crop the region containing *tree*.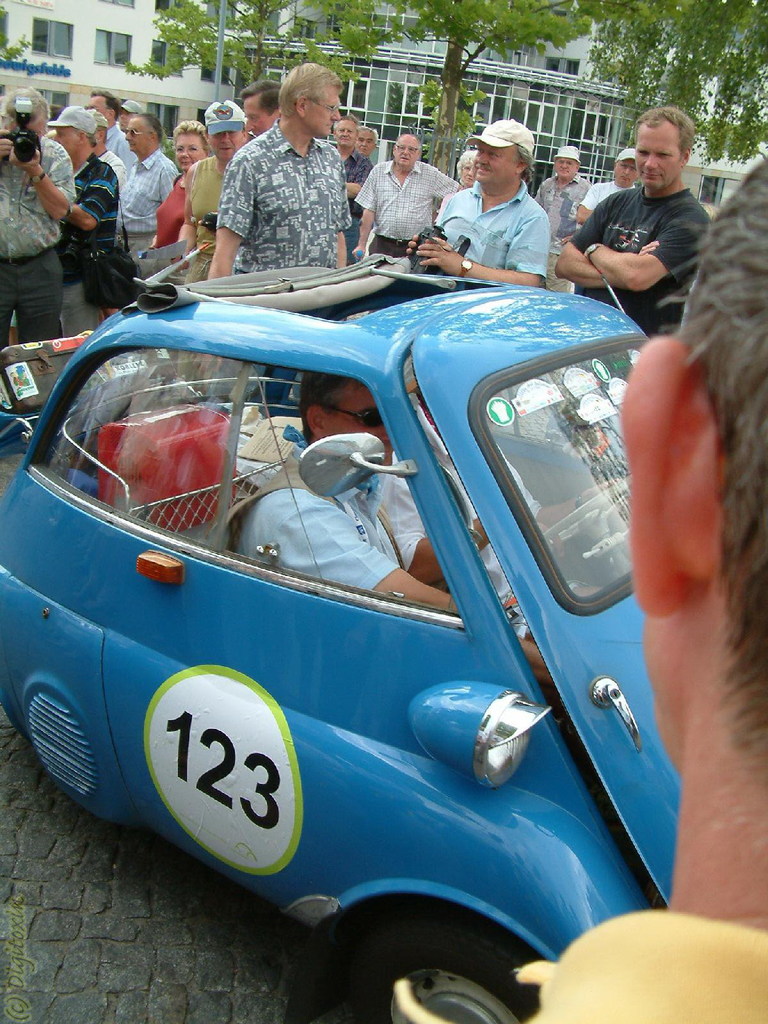
Crop region: bbox(566, 0, 767, 183).
